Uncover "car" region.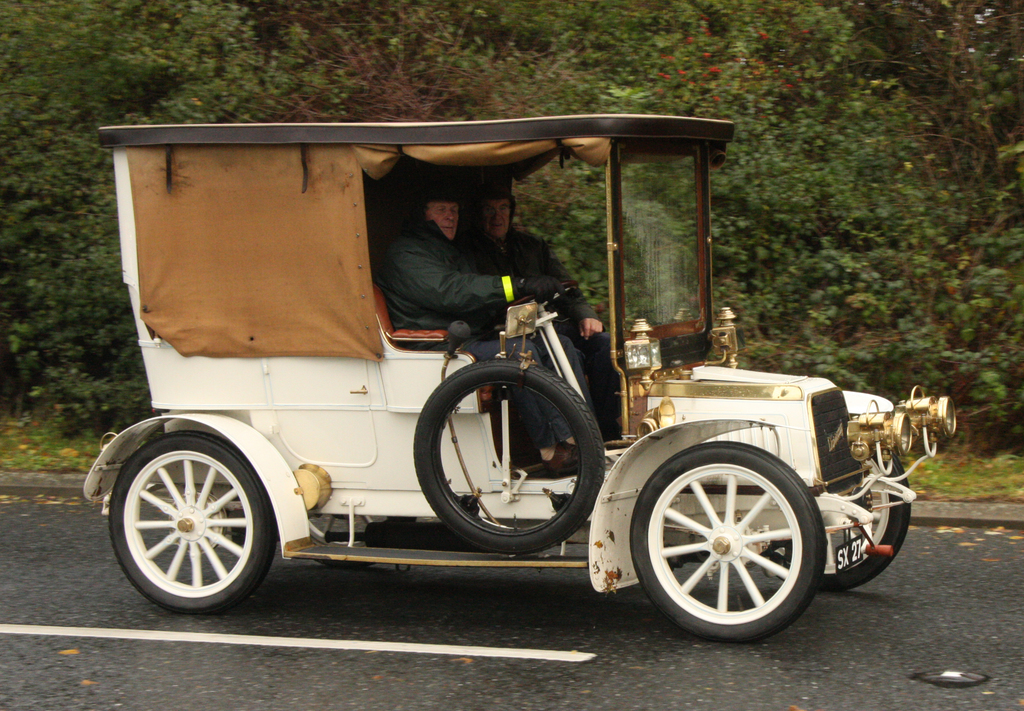
Uncovered: select_region(84, 106, 965, 641).
